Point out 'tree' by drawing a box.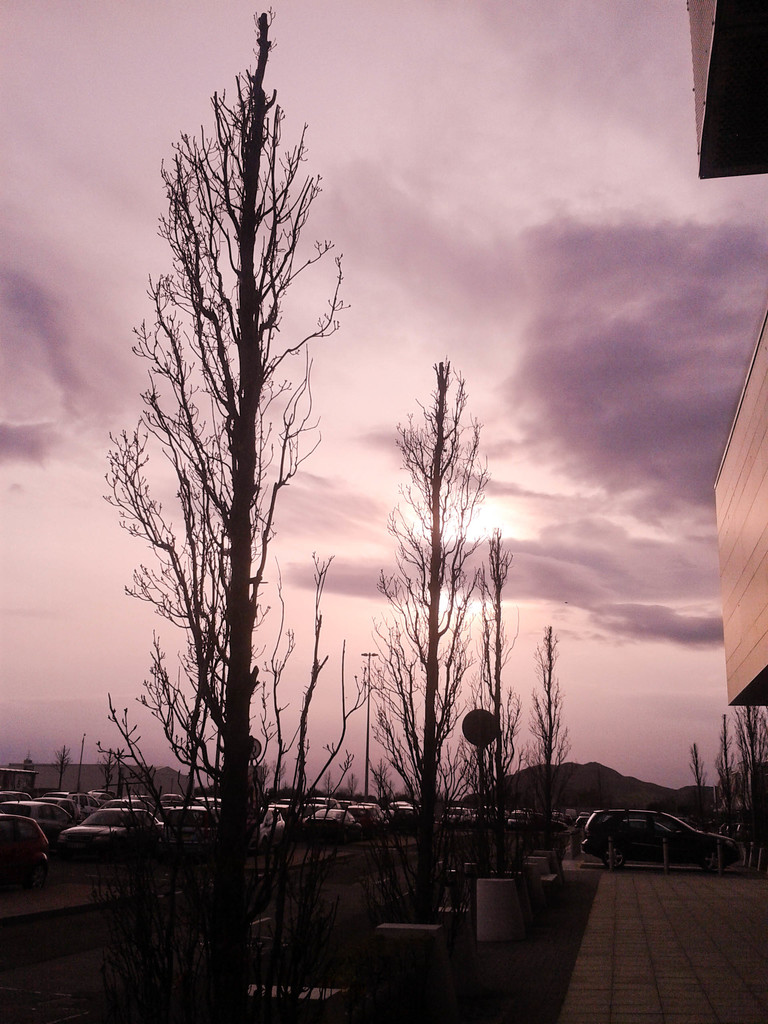
region(118, 29, 376, 836).
